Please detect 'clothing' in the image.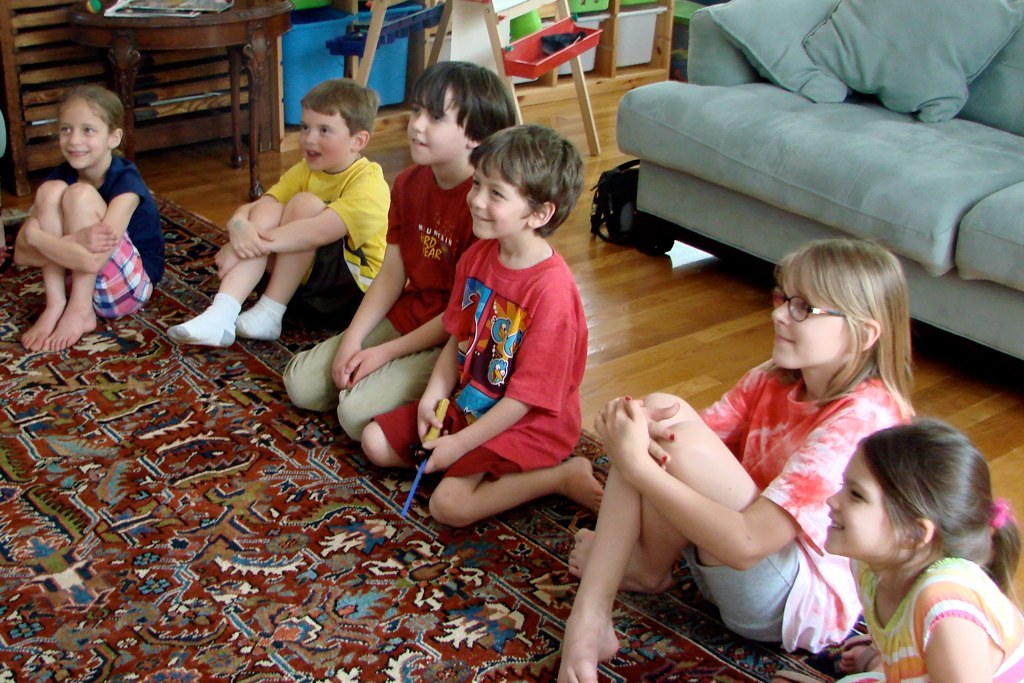
64,162,166,323.
